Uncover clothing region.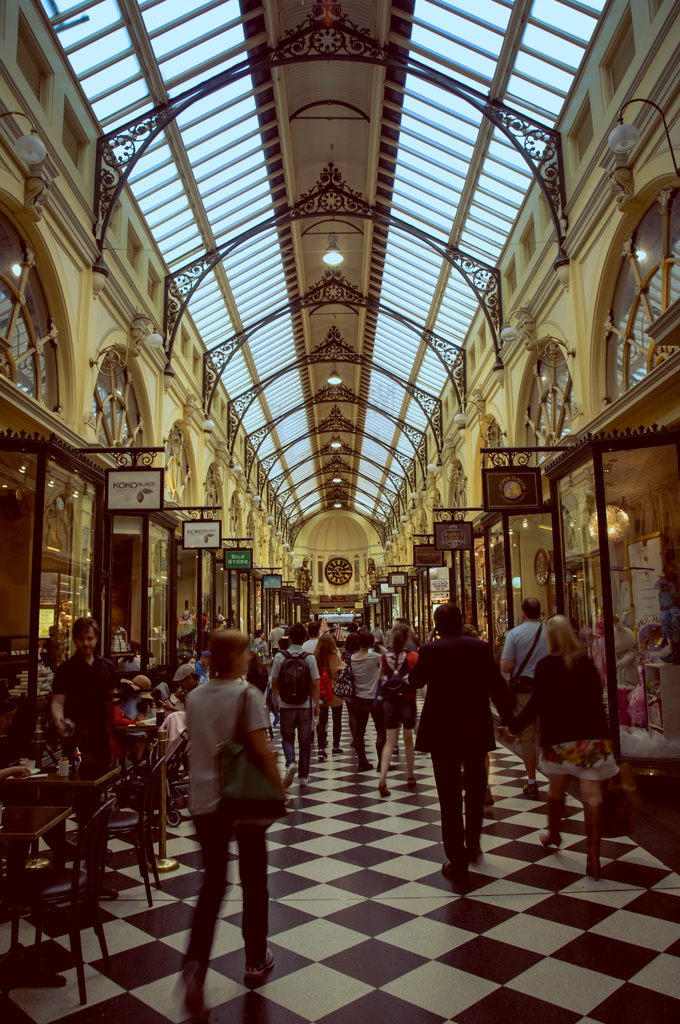
Uncovered: region(46, 646, 116, 776).
